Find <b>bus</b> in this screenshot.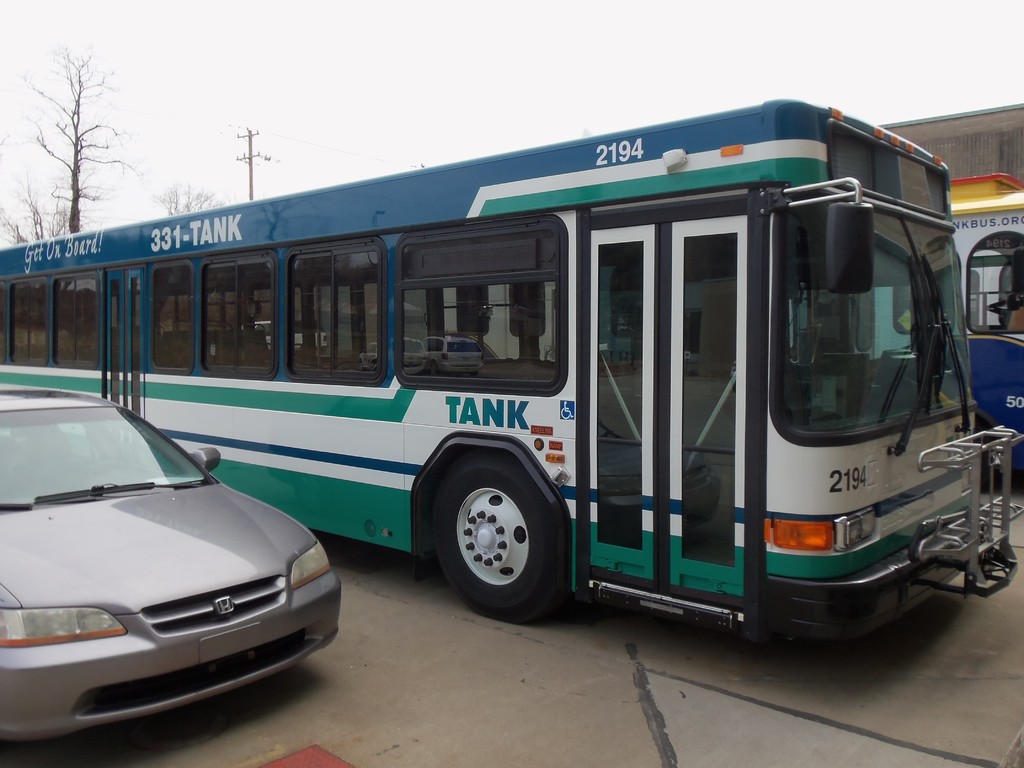
The bounding box for <b>bus</b> is {"left": 0, "top": 95, "right": 1023, "bottom": 621}.
